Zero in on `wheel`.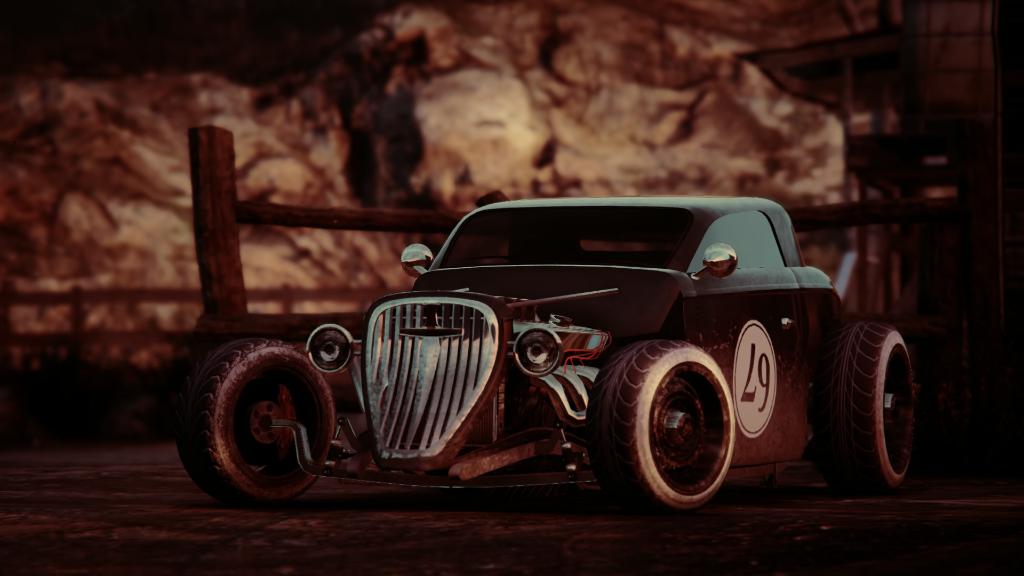
Zeroed in: 182 339 335 509.
